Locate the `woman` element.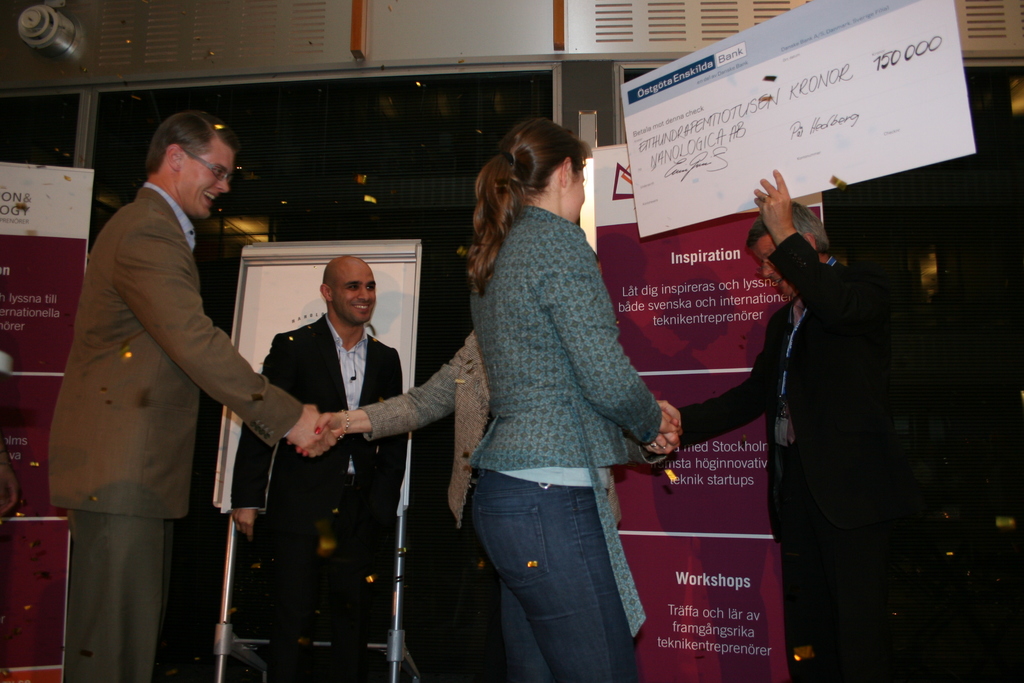
Element bbox: {"left": 467, "top": 120, "right": 686, "bottom": 682}.
